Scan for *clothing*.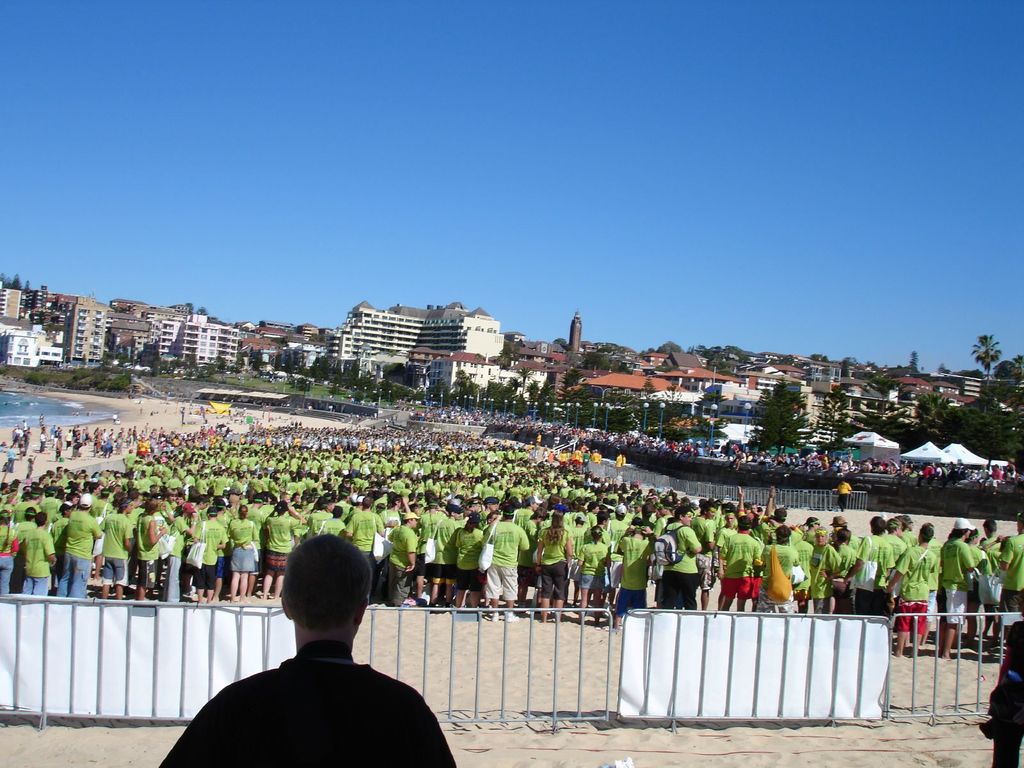
Scan result: detection(534, 528, 568, 596).
